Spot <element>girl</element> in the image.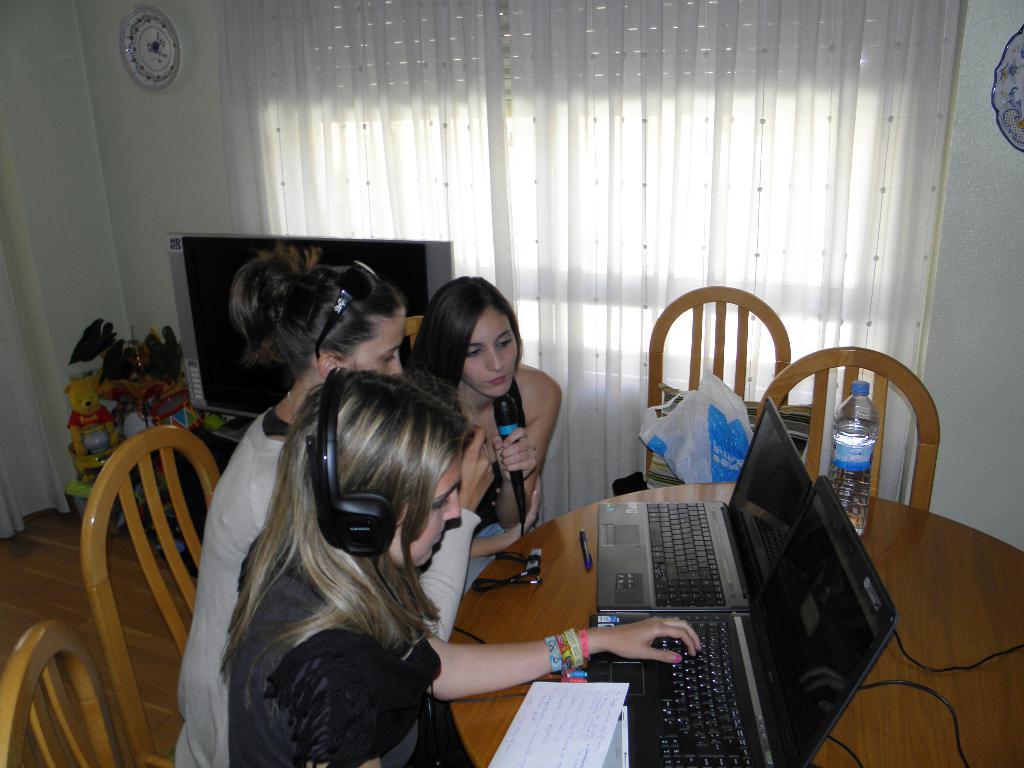
<element>girl</element> found at box=[407, 276, 564, 584].
